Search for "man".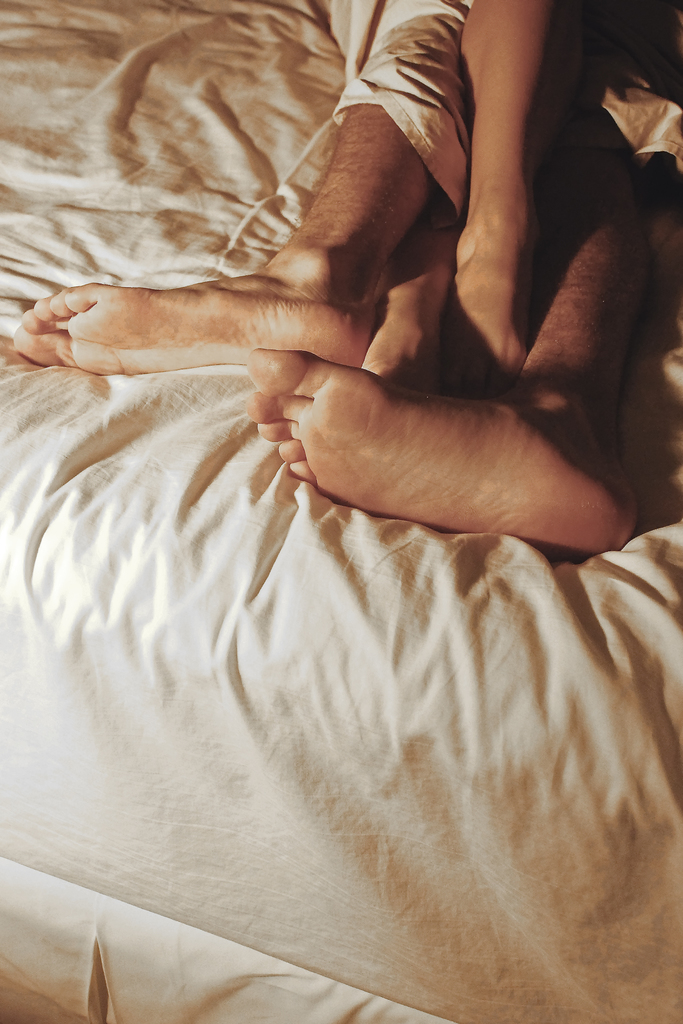
Found at [10, 0, 682, 563].
